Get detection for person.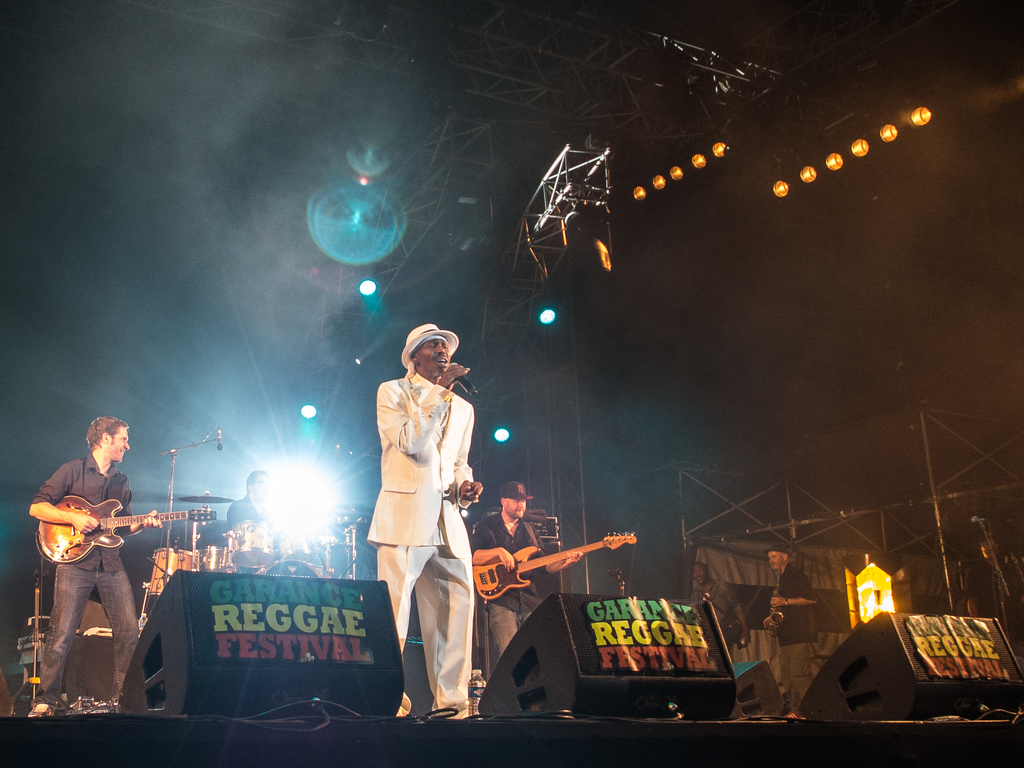
Detection: select_region(481, 482, 543, 673).
